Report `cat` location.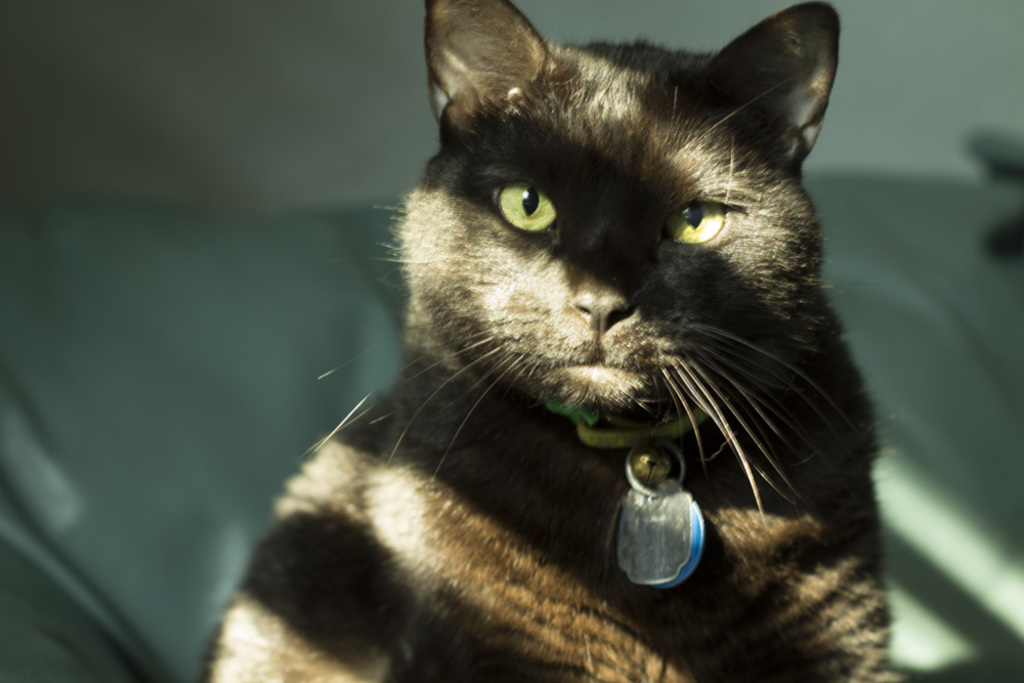
Report: rect(207, 0, 888, 682).
